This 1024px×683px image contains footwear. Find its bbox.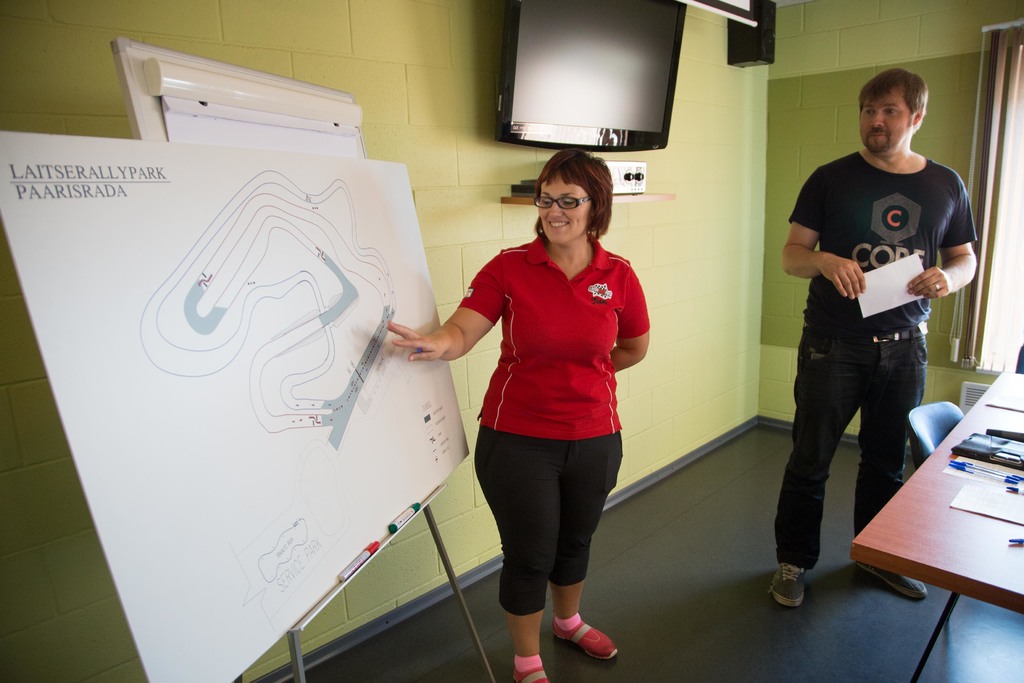
x1=511 y1=664 x2=546 y2=682.
